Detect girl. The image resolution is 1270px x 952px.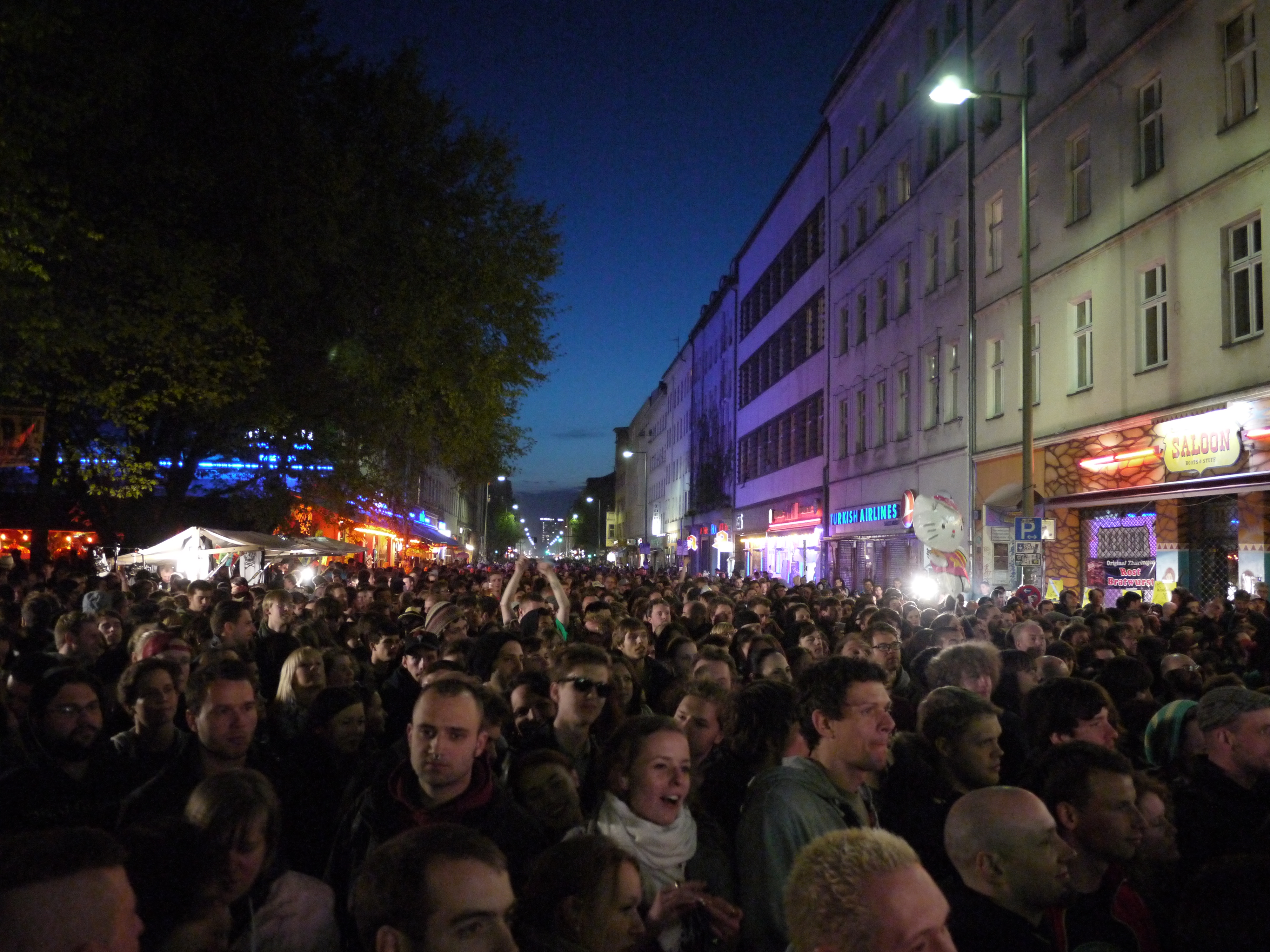
(x1=55, y1=243, x2=89, y2=302).
